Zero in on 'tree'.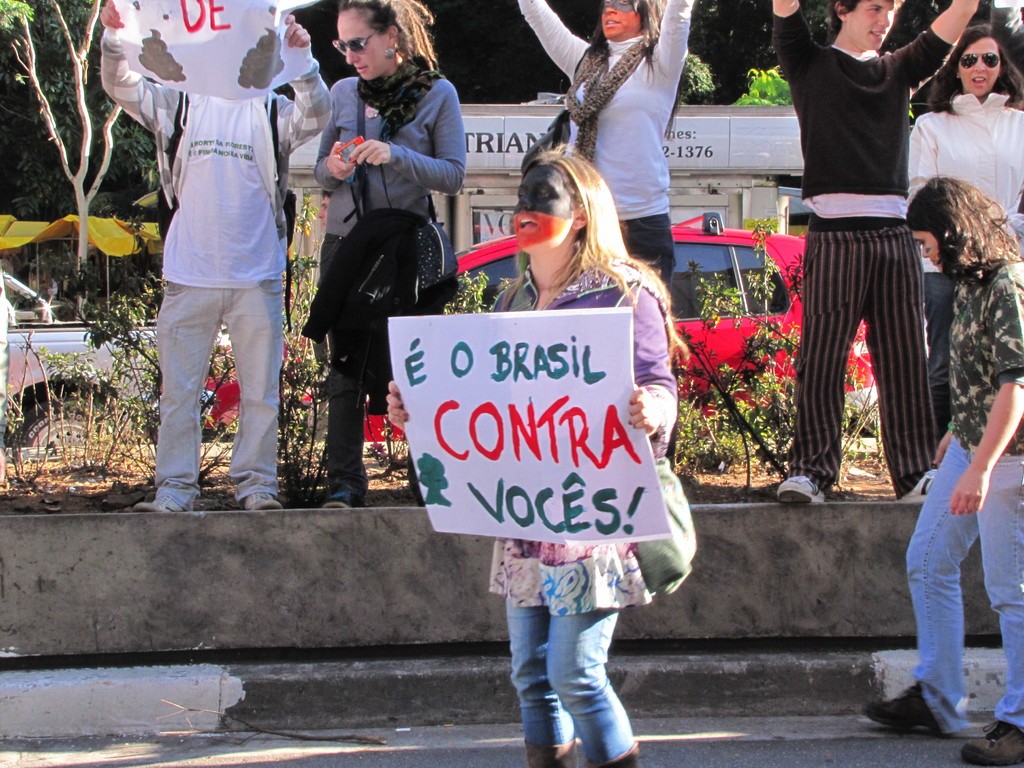
Zeroed in: pyautogui.locateOnScreen(10, 10, 143, 317).
